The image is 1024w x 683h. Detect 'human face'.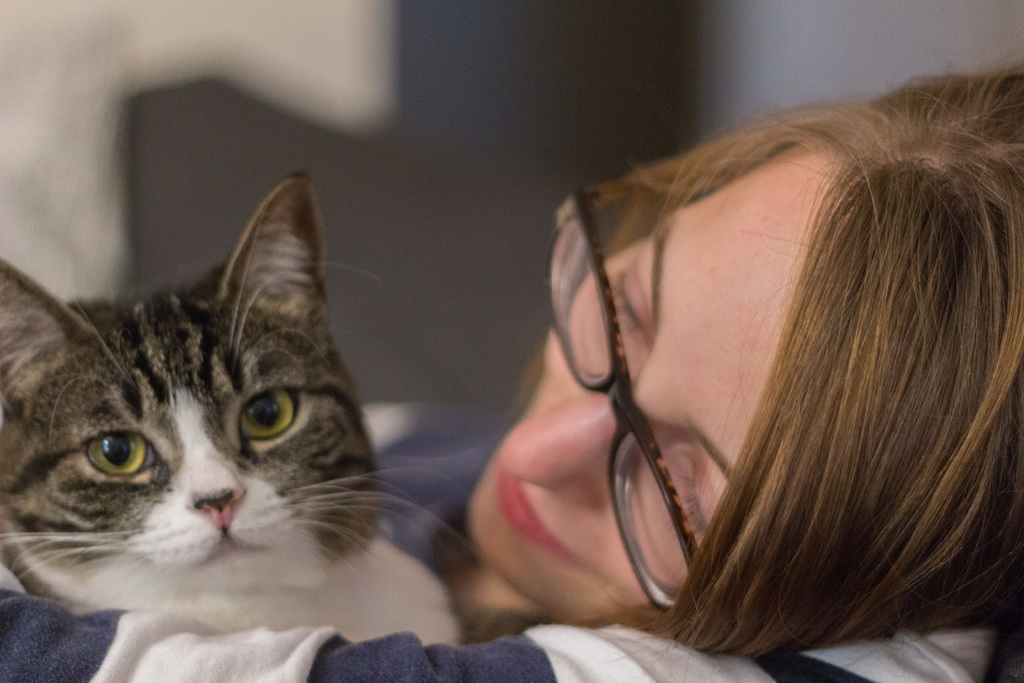
Detection: [x1=466, y1=146, x2=837, y2=628].
